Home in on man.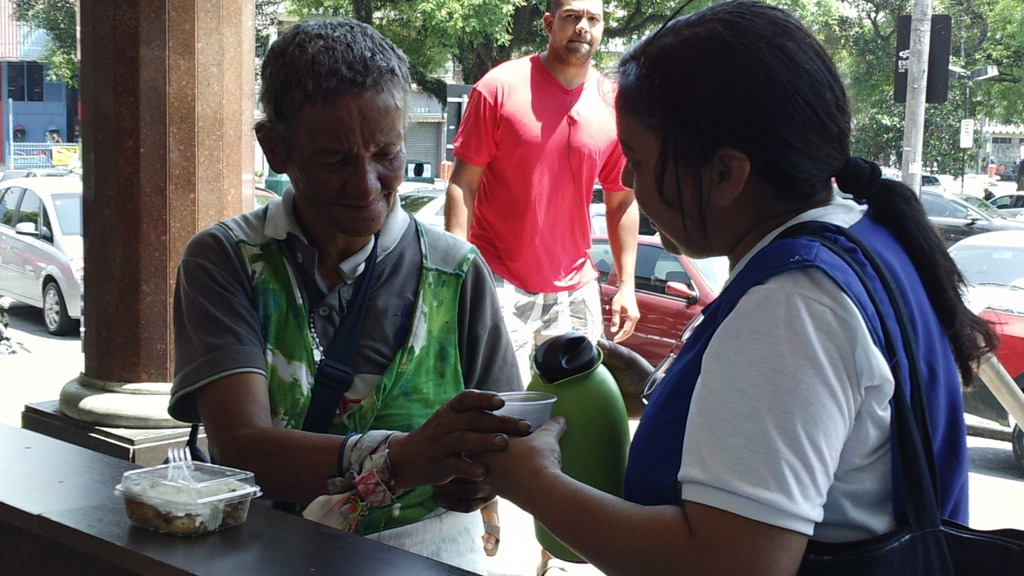
Homed in at 144,45,552,550.
